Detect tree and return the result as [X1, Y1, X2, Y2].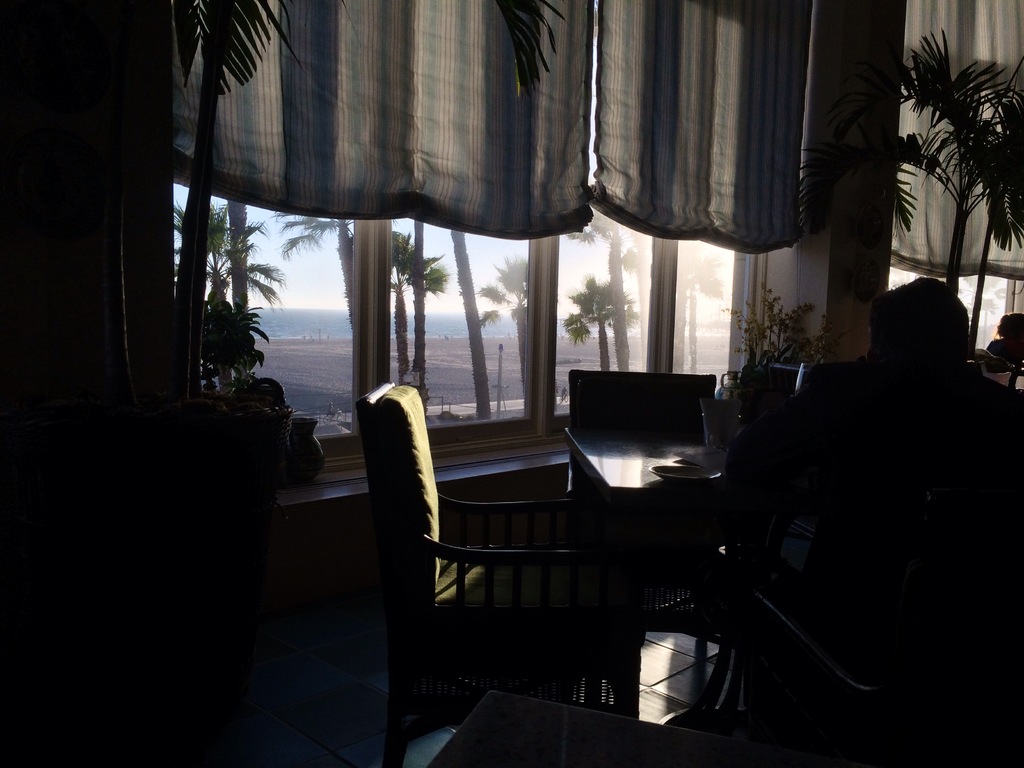
[217, 188, 266, 379].
